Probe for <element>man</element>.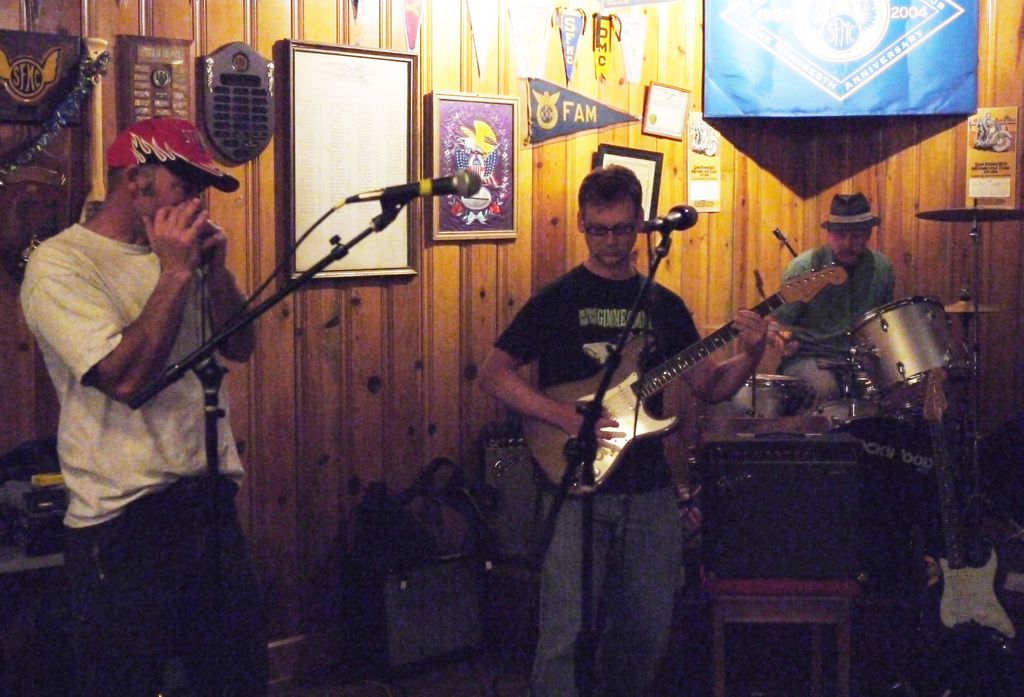
Probe result: {"x1": 12, "y1": 99, "x2": 264, "y2": 563}.
